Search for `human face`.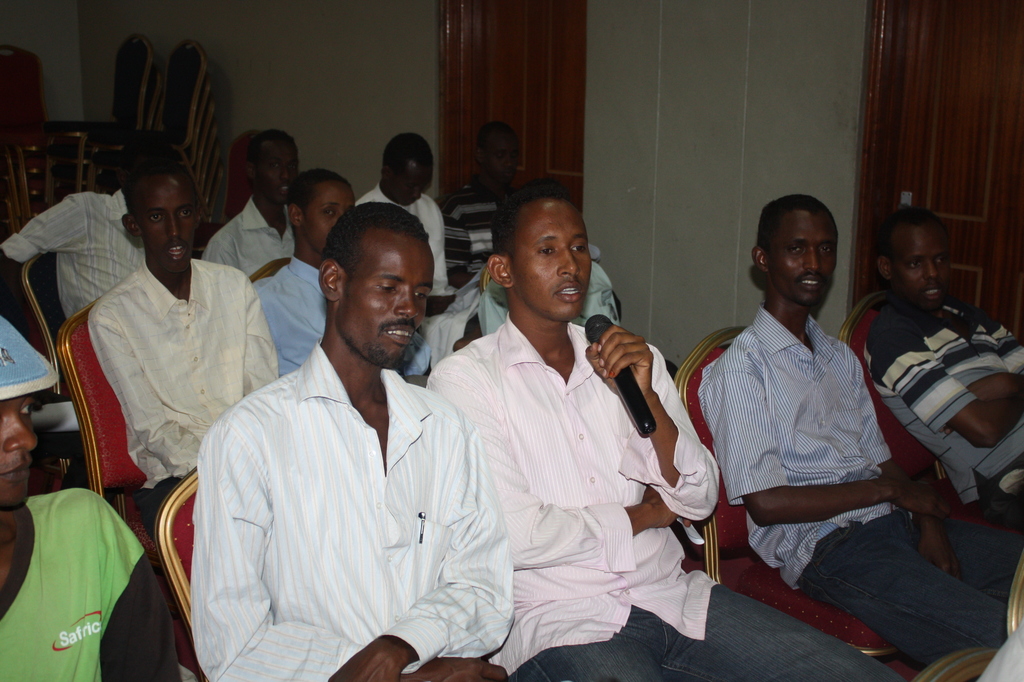
Found at pyautogui.locateOnScreen(1, 391, 38, 508).
